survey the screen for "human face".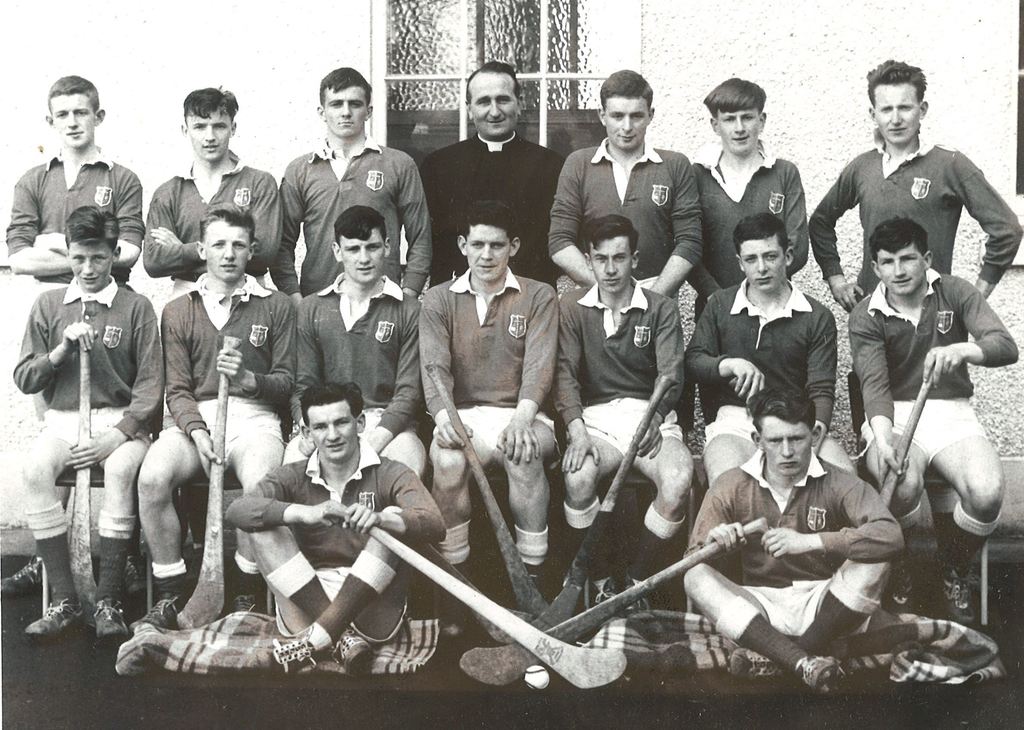
Survey found: (left=344, top=227, right=385, bottom=285).
